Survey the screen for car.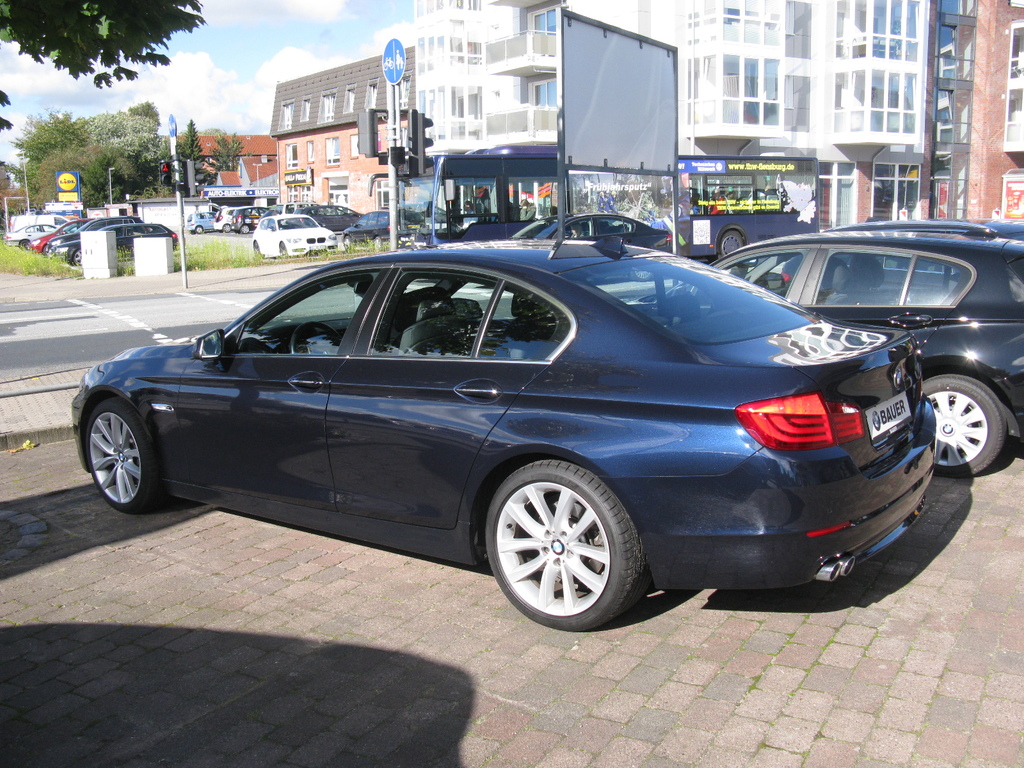
Survey found: Rect(655, 218, 1023, 483).
